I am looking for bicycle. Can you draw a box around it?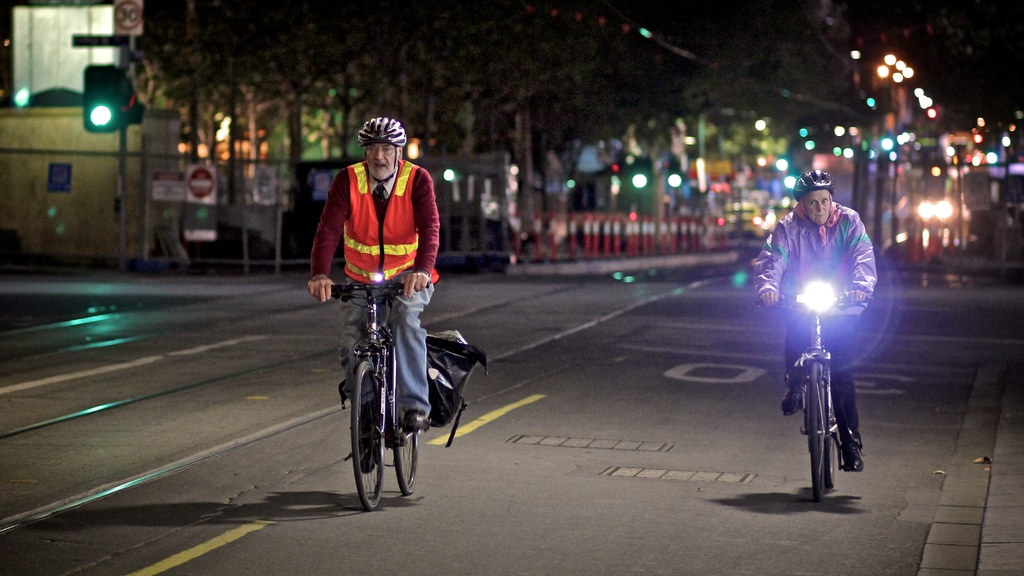
Sure, the bounding box is {"left": 322, "top": 248, "right": 469, "bottom": 508}.
